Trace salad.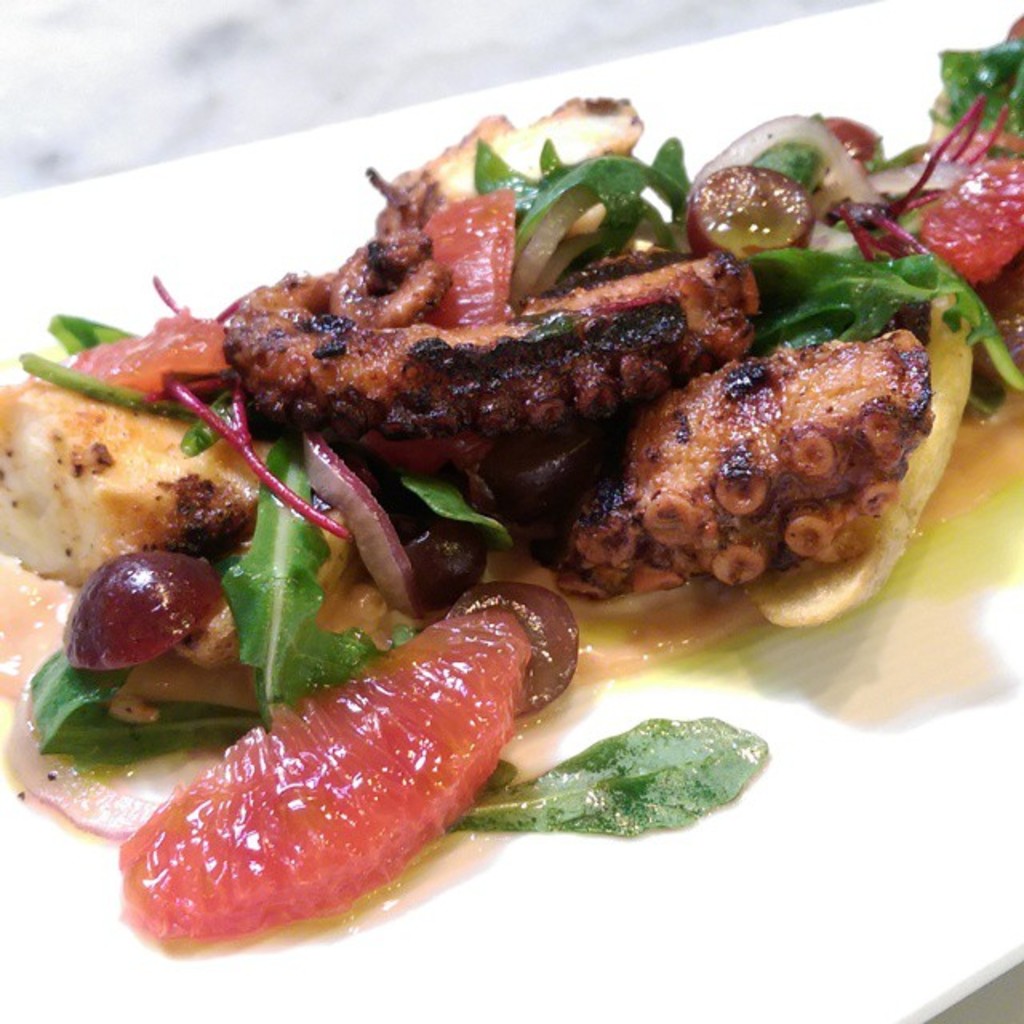
Traced to (0,14,1022,957).
